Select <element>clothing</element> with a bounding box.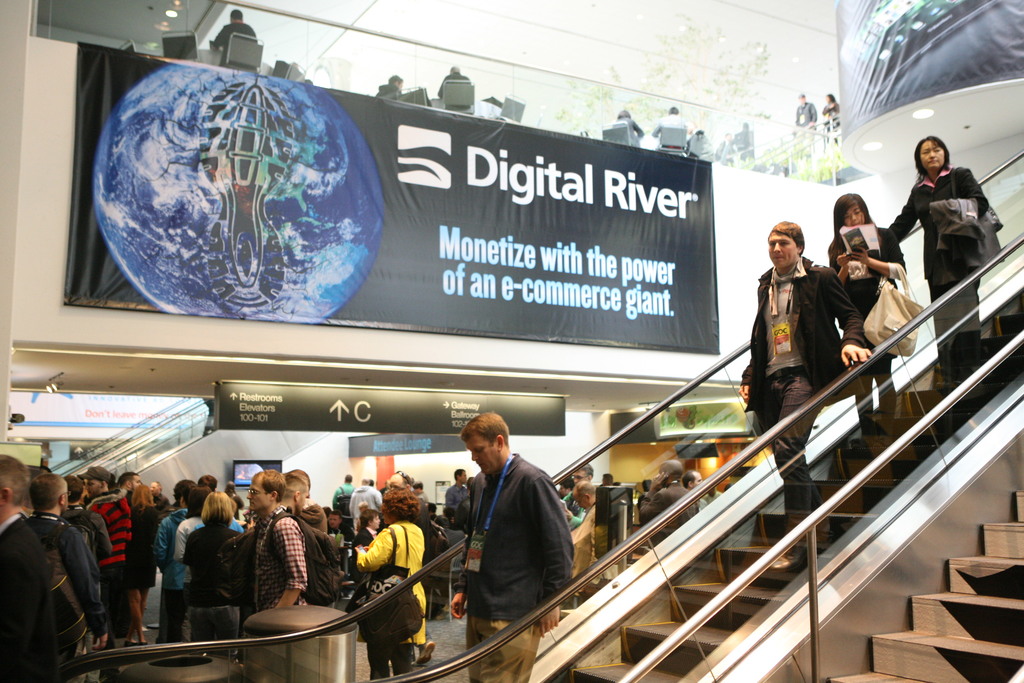
181 523 248 617.
